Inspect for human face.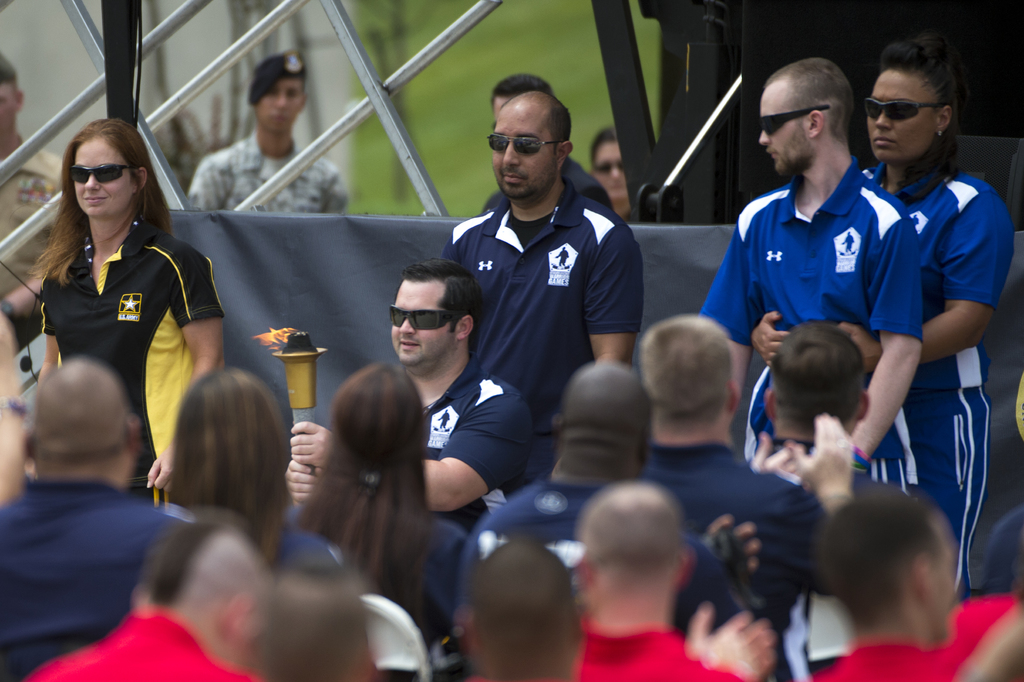
Inspection: [390,280,456,366].
